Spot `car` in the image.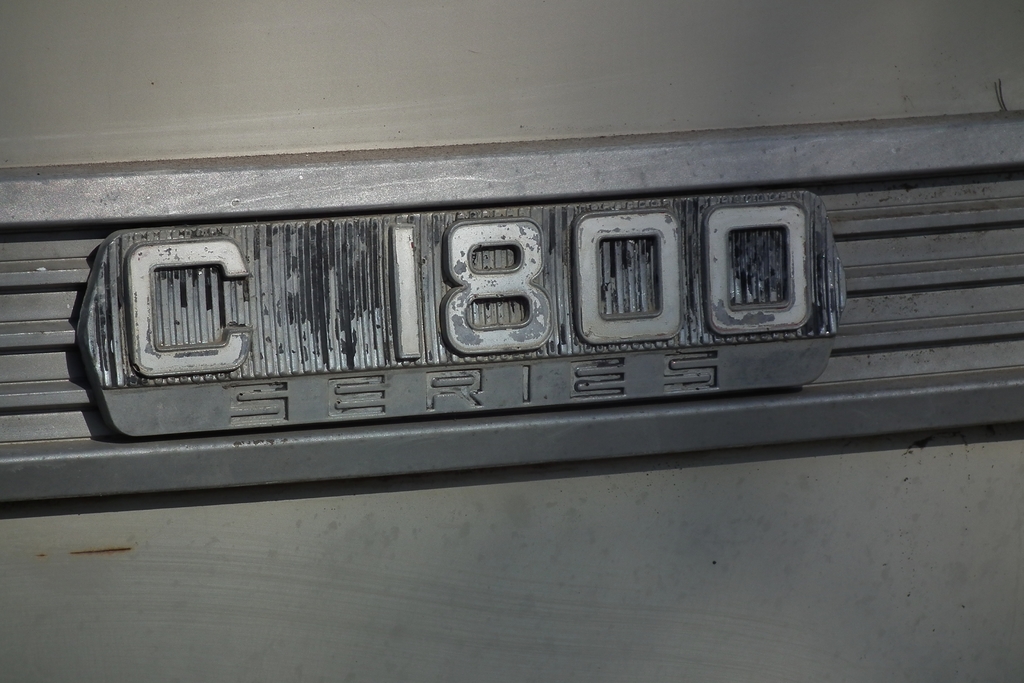
`car` found at x1=0 y1=0 x2=1023 y2=682.
